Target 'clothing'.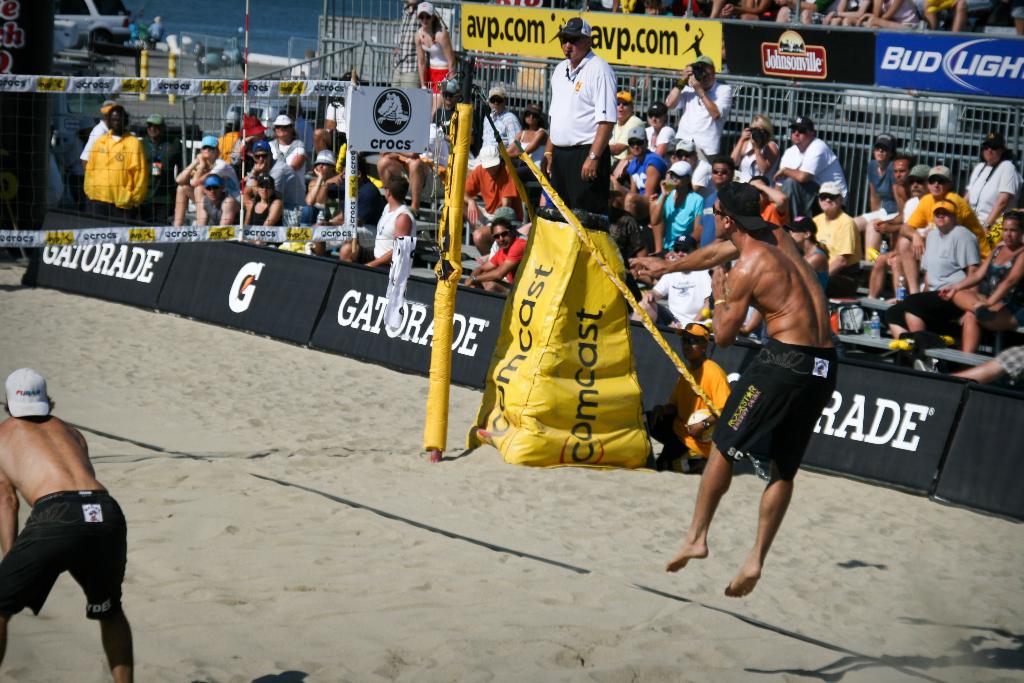
Target region: (0, 488, 126, 620).
